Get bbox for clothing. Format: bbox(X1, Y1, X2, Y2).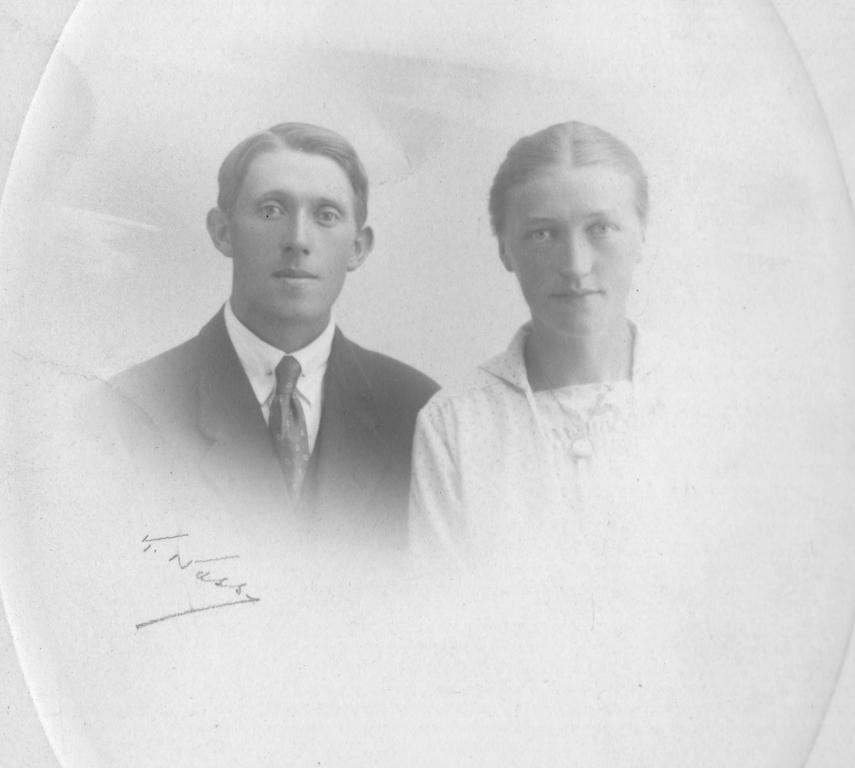
bbox(88, 243, 458, 573).
